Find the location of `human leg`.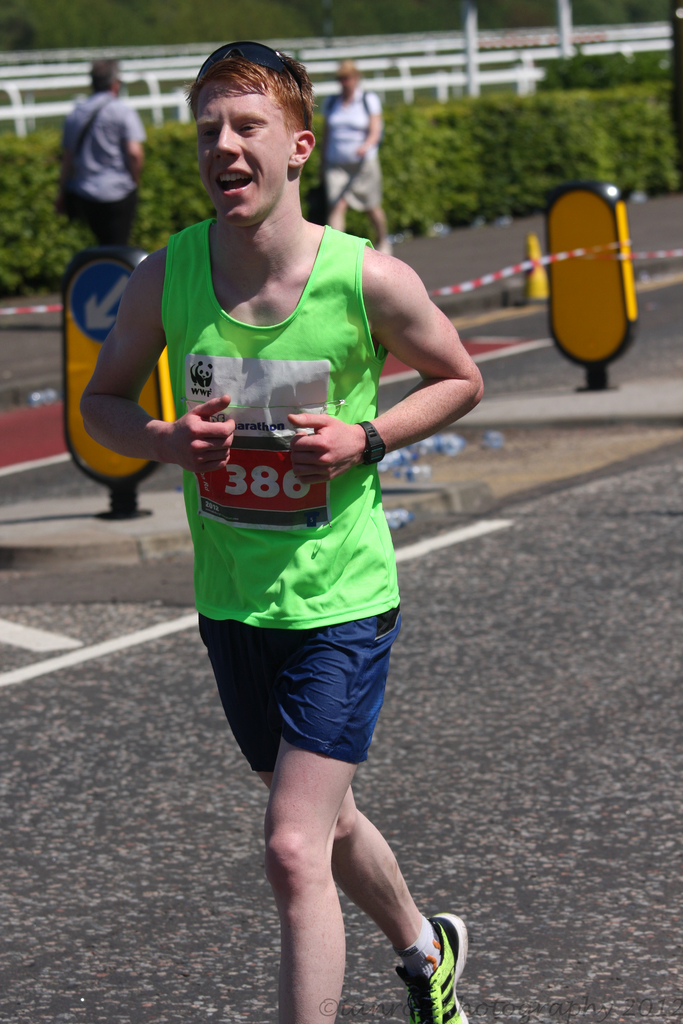
Location: x1=320 y1=148 x2=356 y2=228.
